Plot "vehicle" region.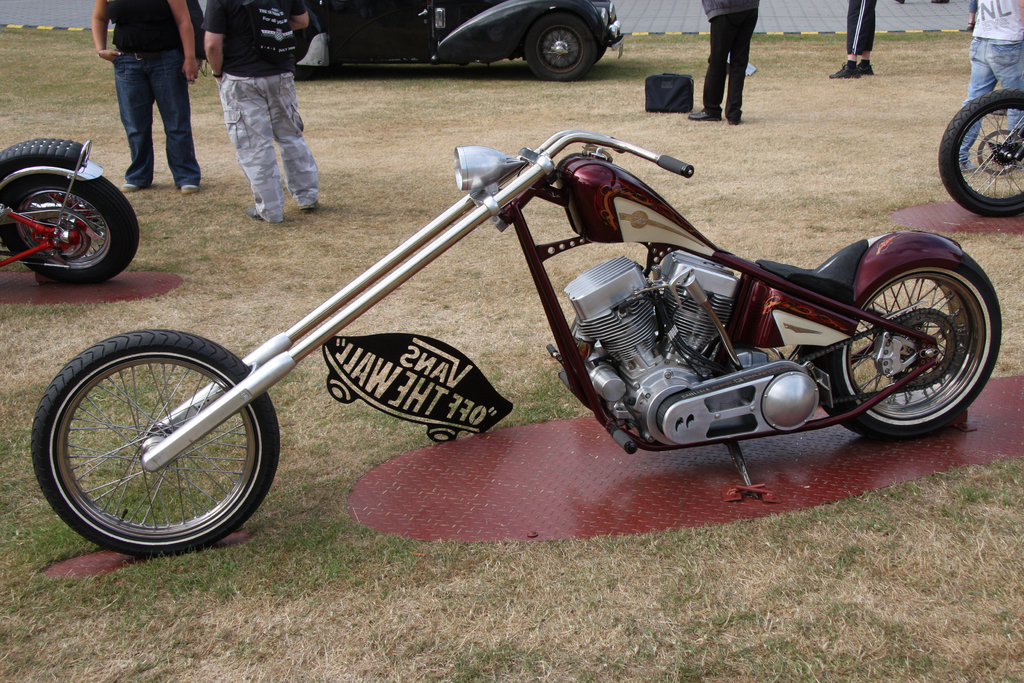
Plotted at select_region(299, 0, 621, 79).
